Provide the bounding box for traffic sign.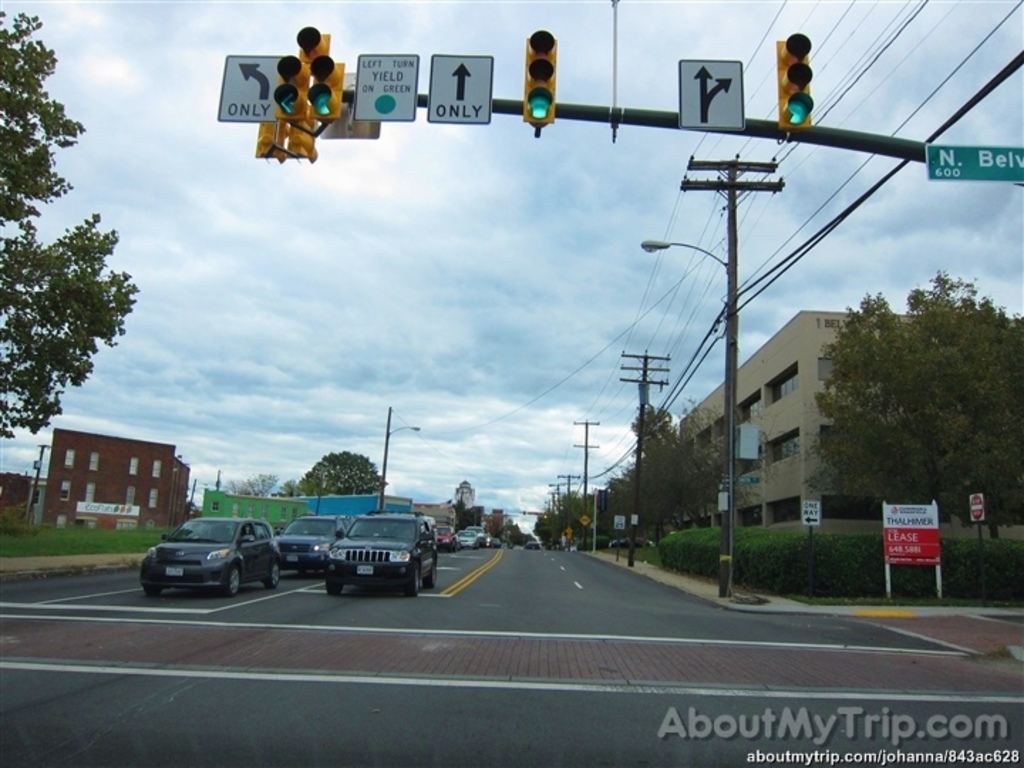
{"x1": 351, "y1": 48, "x2": 418, "y2": 117}.
